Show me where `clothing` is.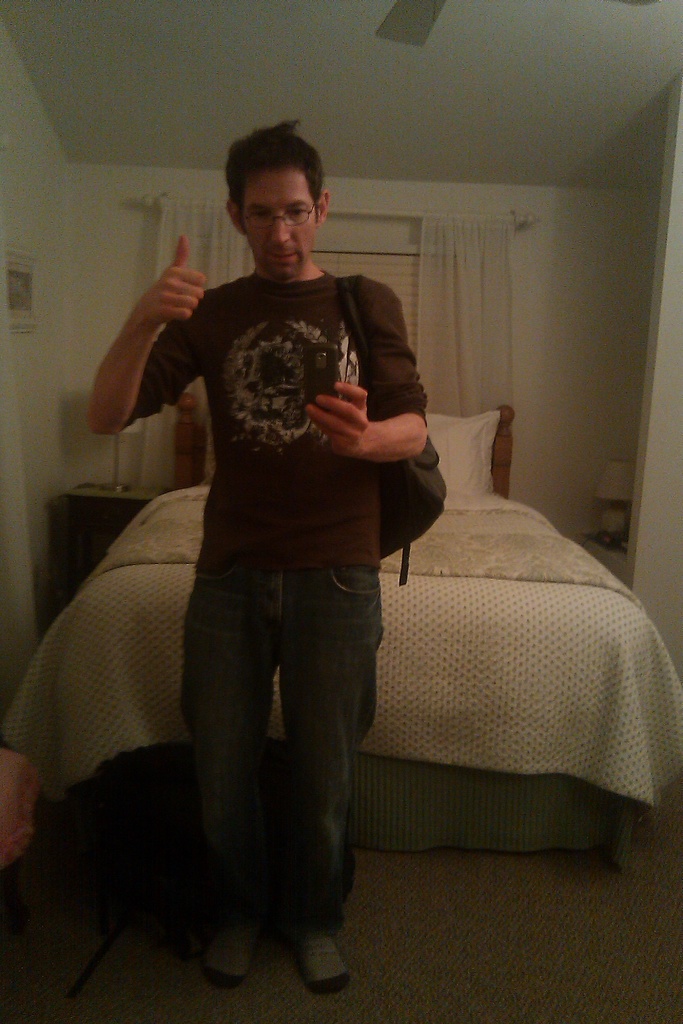
`clothing` is at box(147, 286, 436, 949).
